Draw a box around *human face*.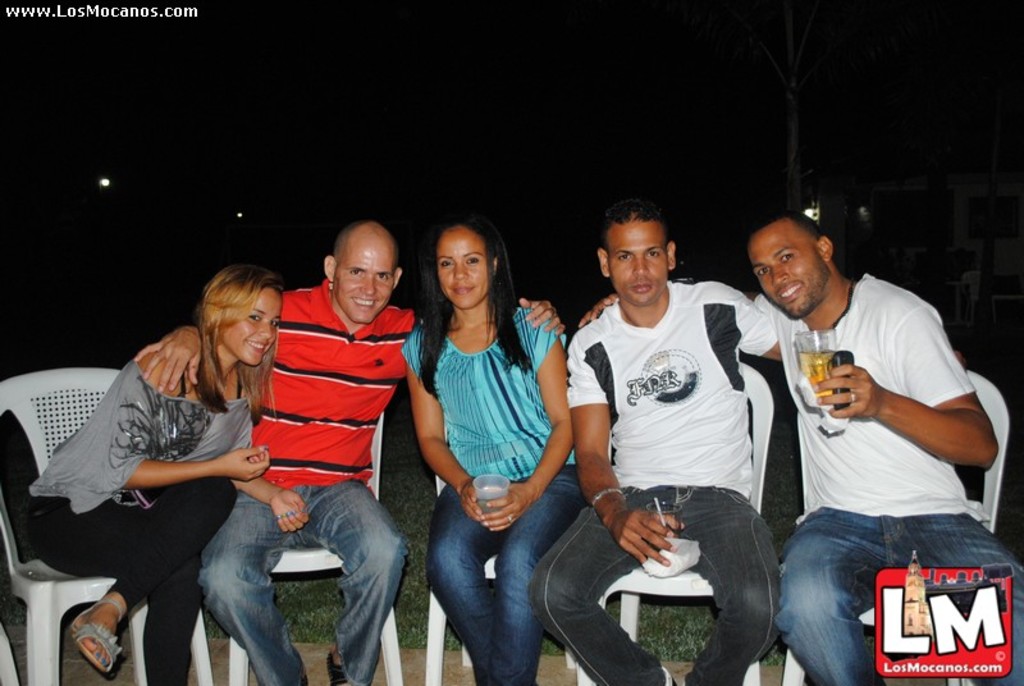
(750, 223, 823, 319).
